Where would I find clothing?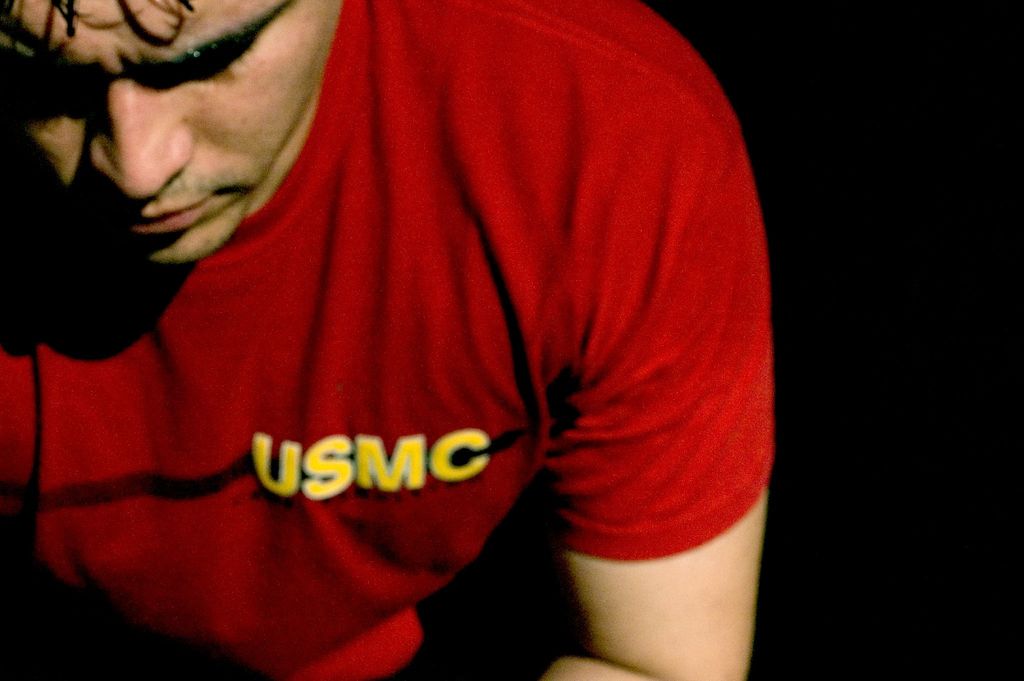
At bbox=(0, 0, 778, 680).
